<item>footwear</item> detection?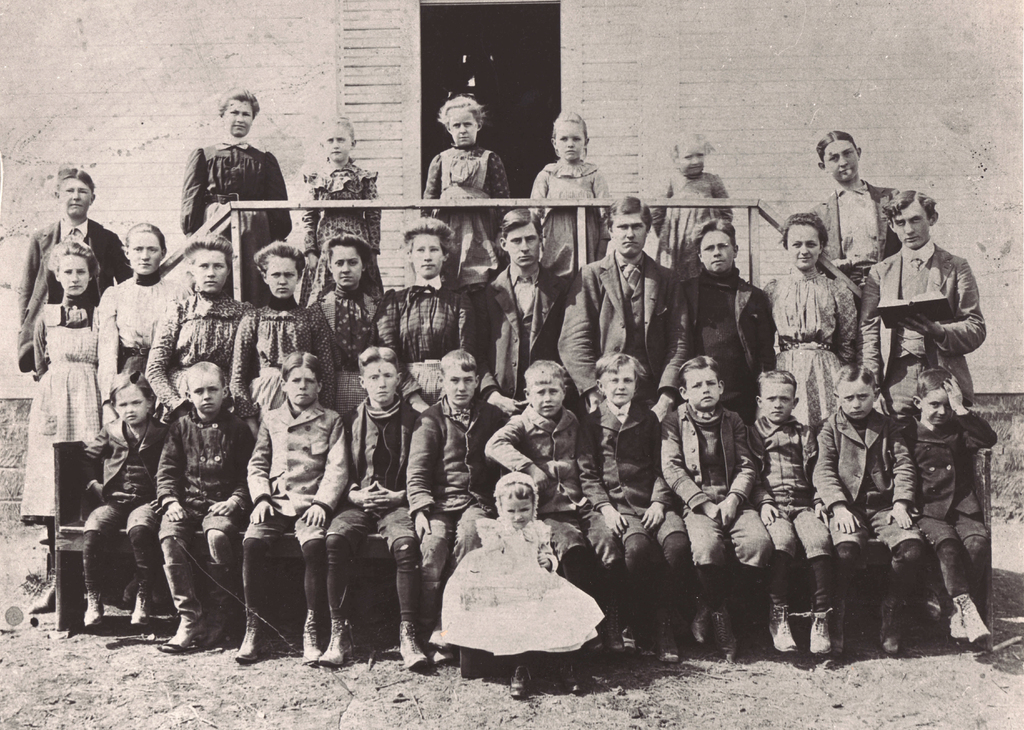
(left=160, top=564, right=204, bottom=657)
